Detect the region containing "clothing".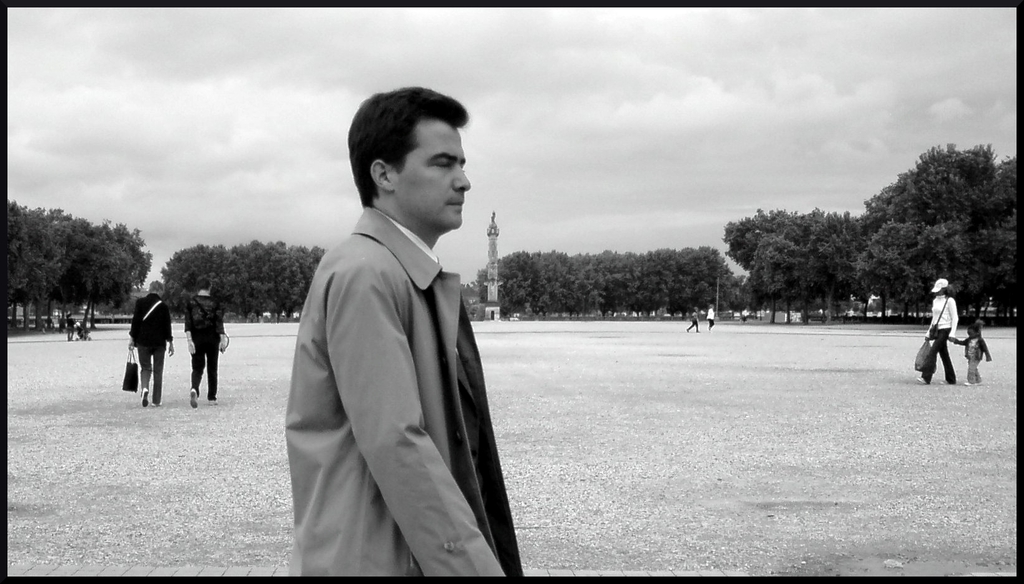
Rect(923, 295, 961, 381).
